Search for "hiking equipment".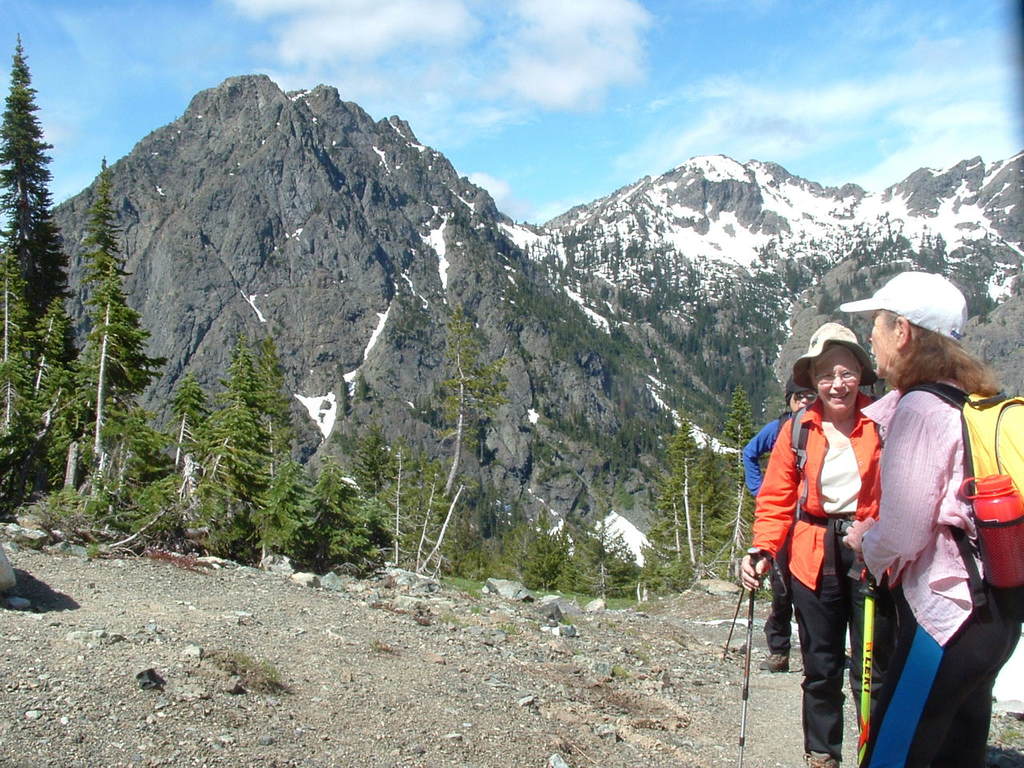
Found at left=739, top=550, right=761, bottom=767.
